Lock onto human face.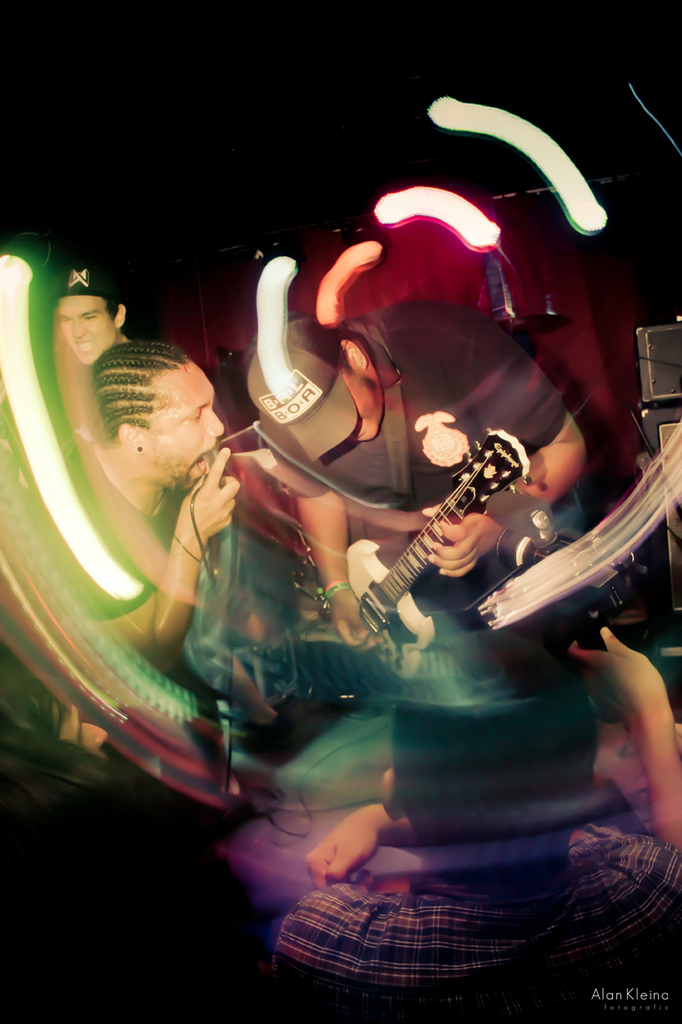
Locked: select_region(339, 369, 384, 445).
